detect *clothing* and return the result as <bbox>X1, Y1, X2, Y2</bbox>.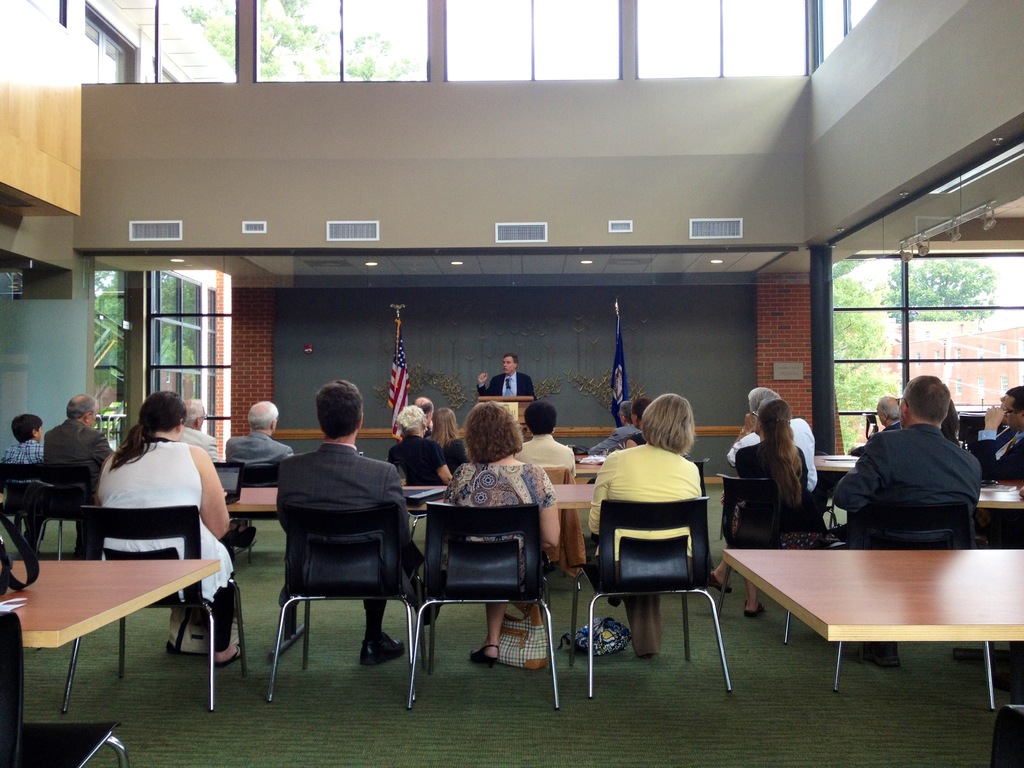
<bbox>167, 585, 234, 653</bbox>.
